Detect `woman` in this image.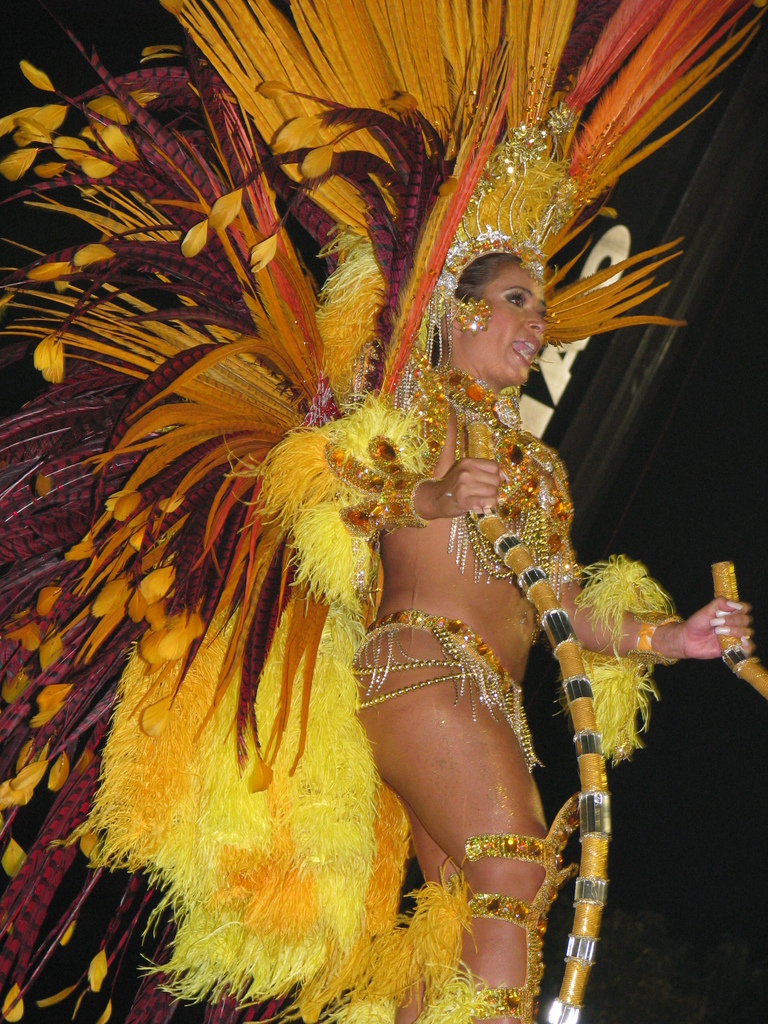
Detection: [0,0,767,1023].
